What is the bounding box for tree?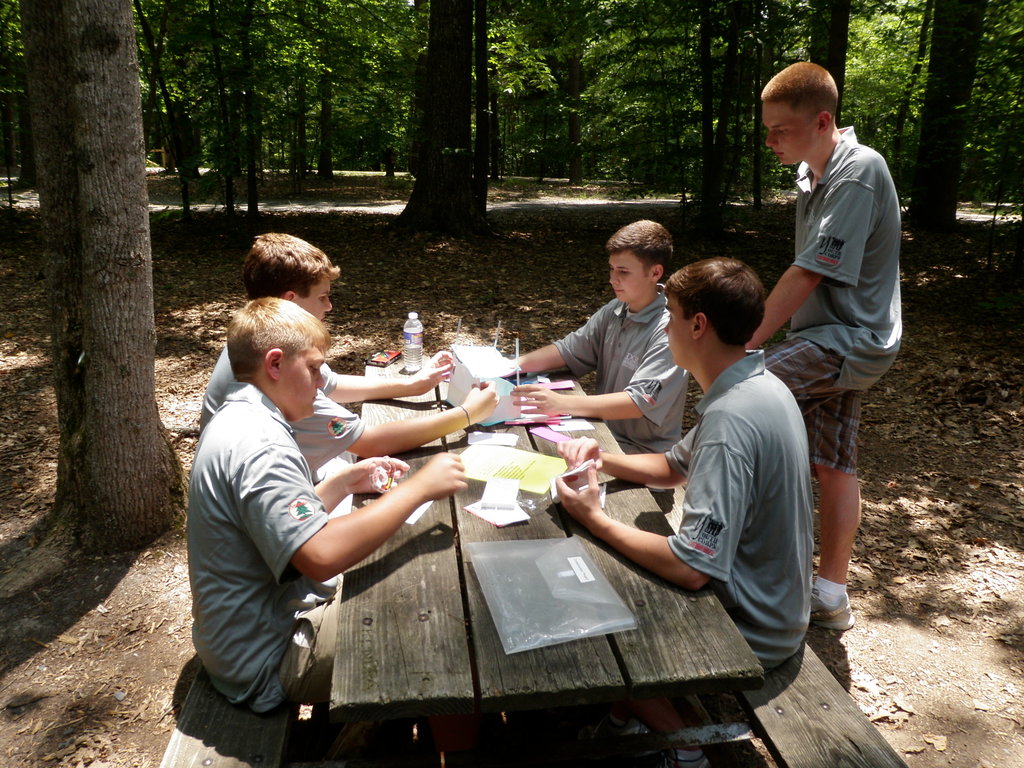
{"x1": 129, "y1": 0, "x2": 266, "y2": 212}.
